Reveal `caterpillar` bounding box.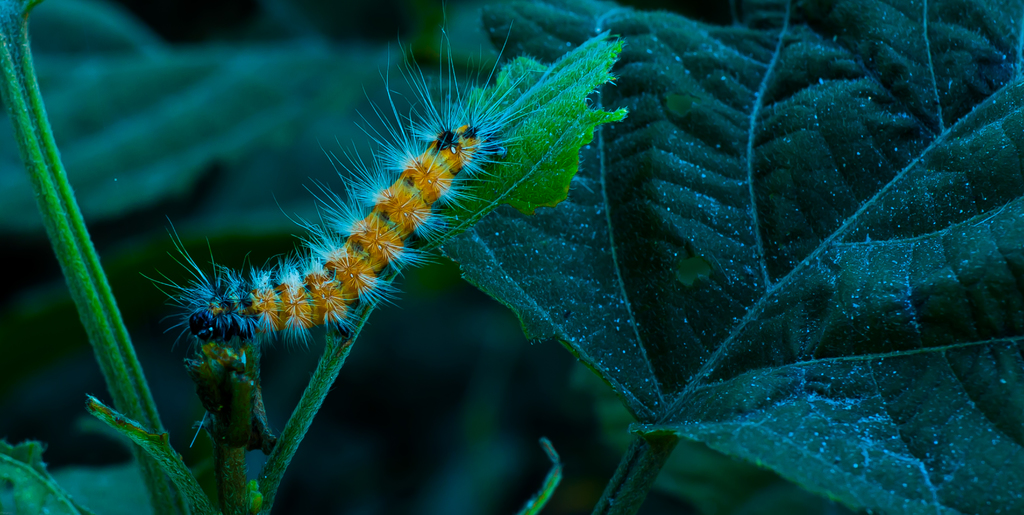
Revealed: rect(140, 10, 576, 340).
